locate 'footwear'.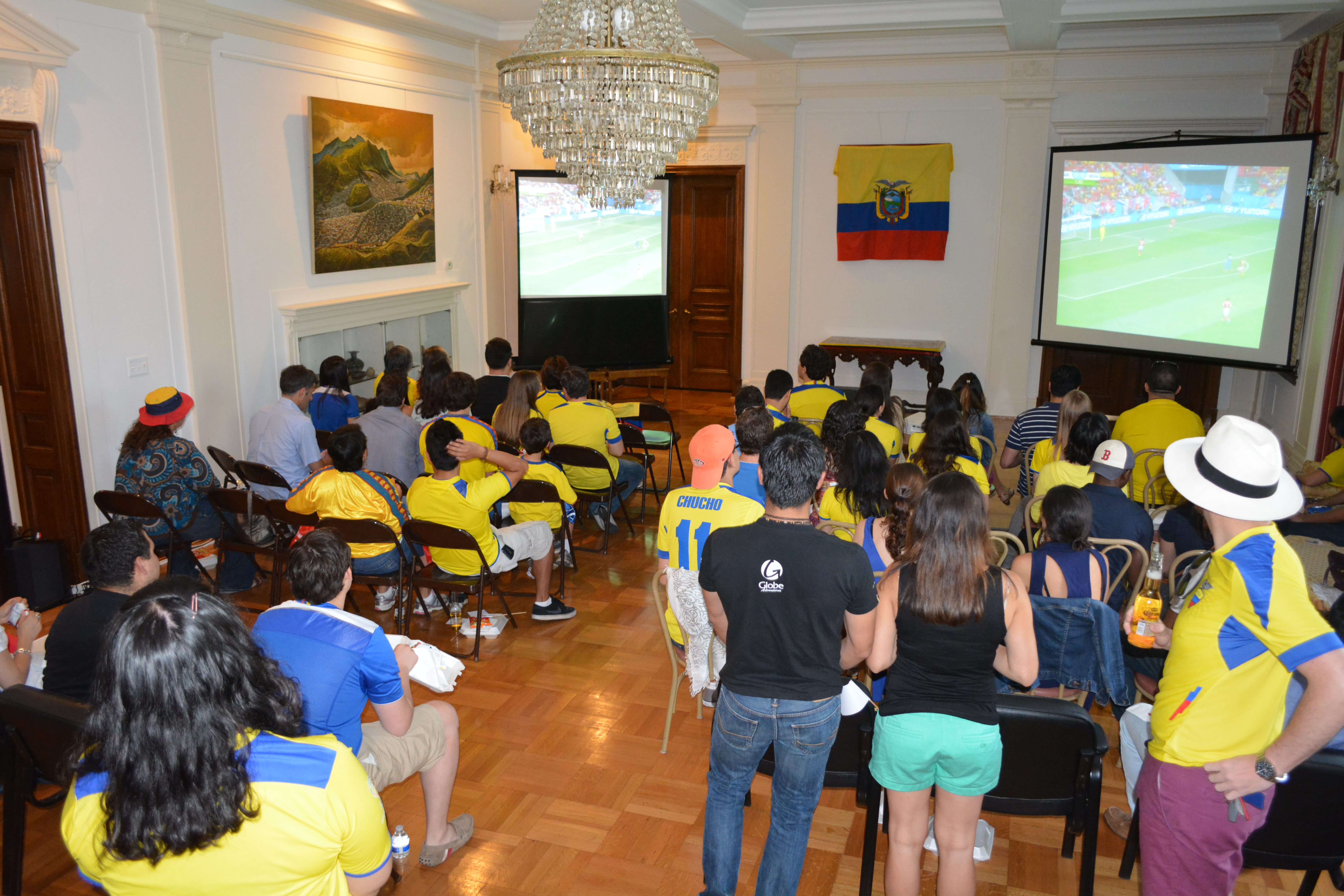
Bounding box: left=84, top=131, right=92, bottom=137.
